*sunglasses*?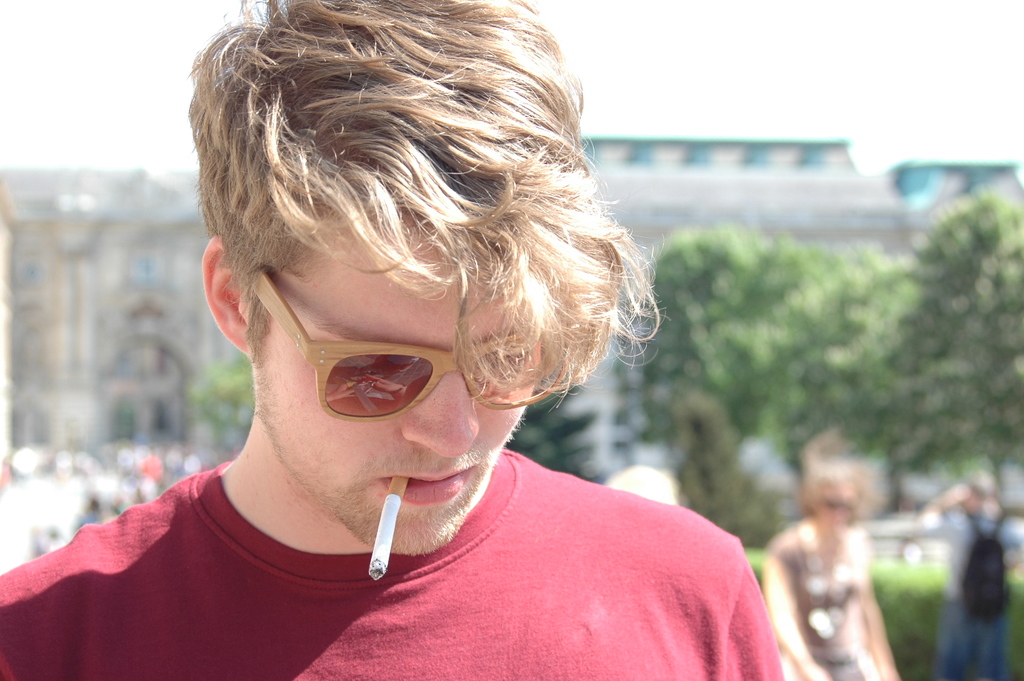
{"left": 249, "top": 269, "right": 568, "bottom": 421}
